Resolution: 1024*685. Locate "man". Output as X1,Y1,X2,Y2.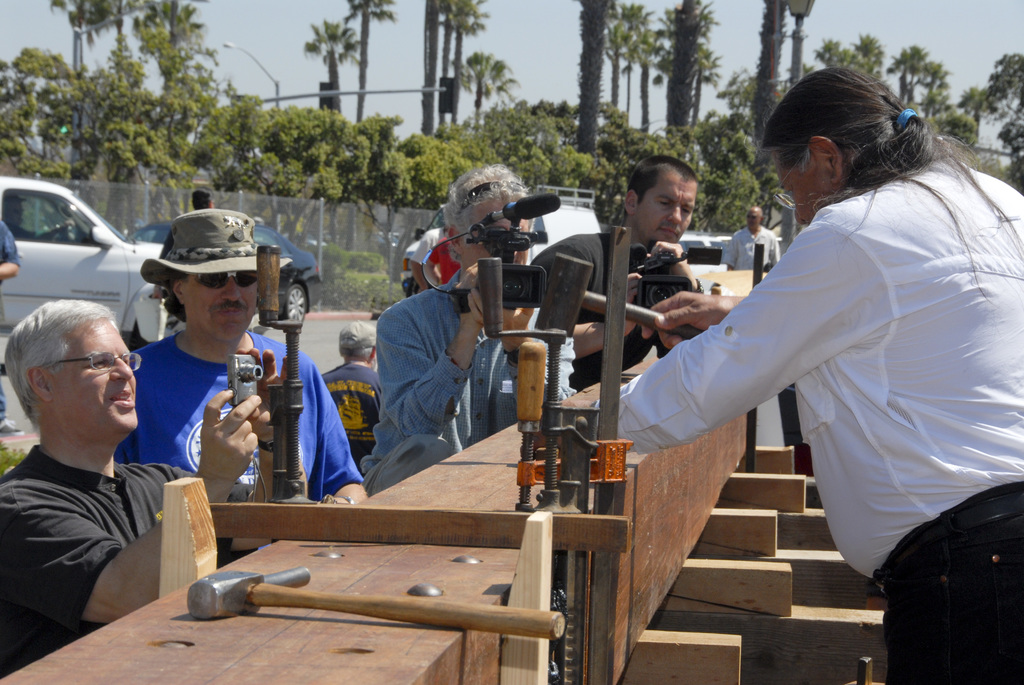
531,148,714,396.
